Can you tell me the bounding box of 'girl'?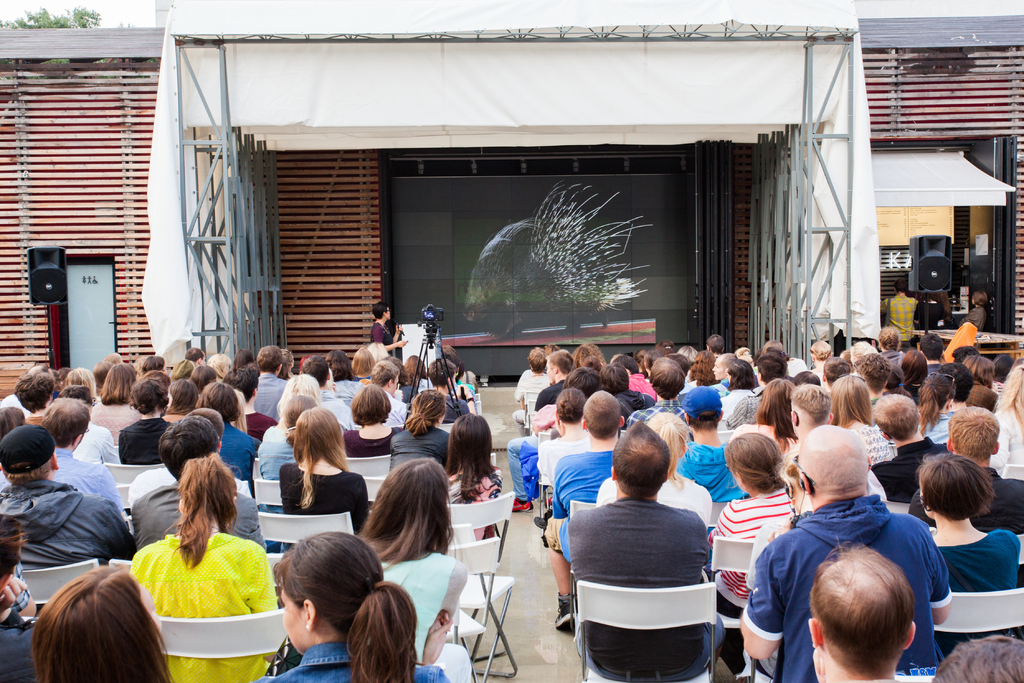
<box>158,378,198,422</box>.
